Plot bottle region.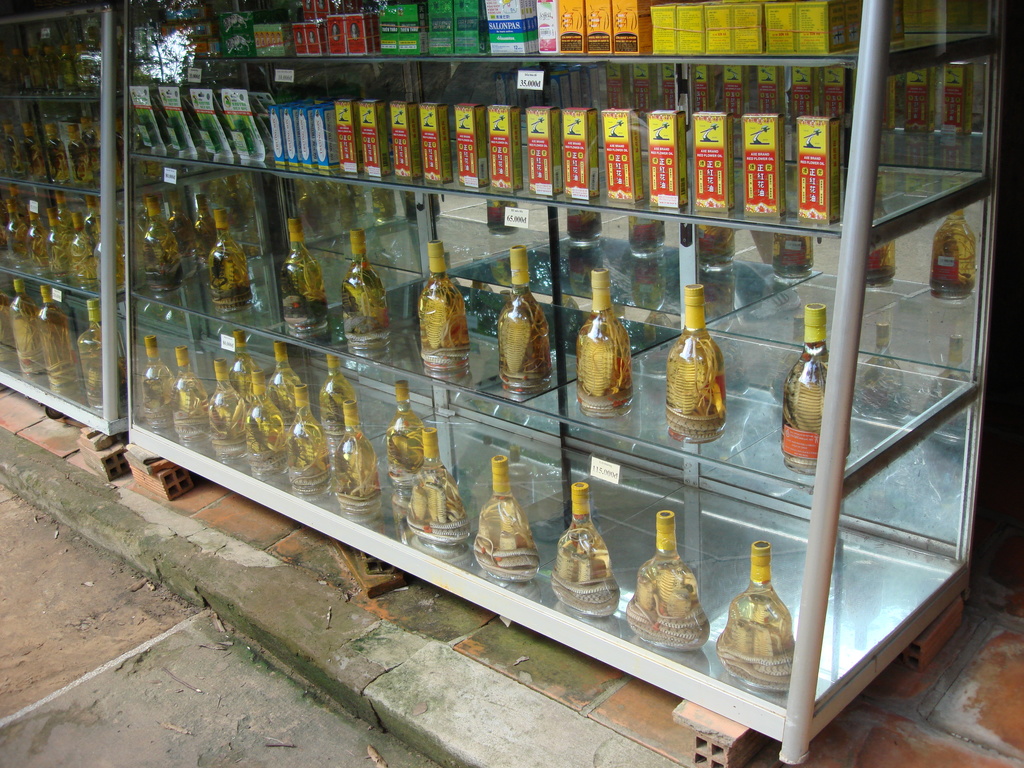
Plotted at [407, 237, 460, 367].
